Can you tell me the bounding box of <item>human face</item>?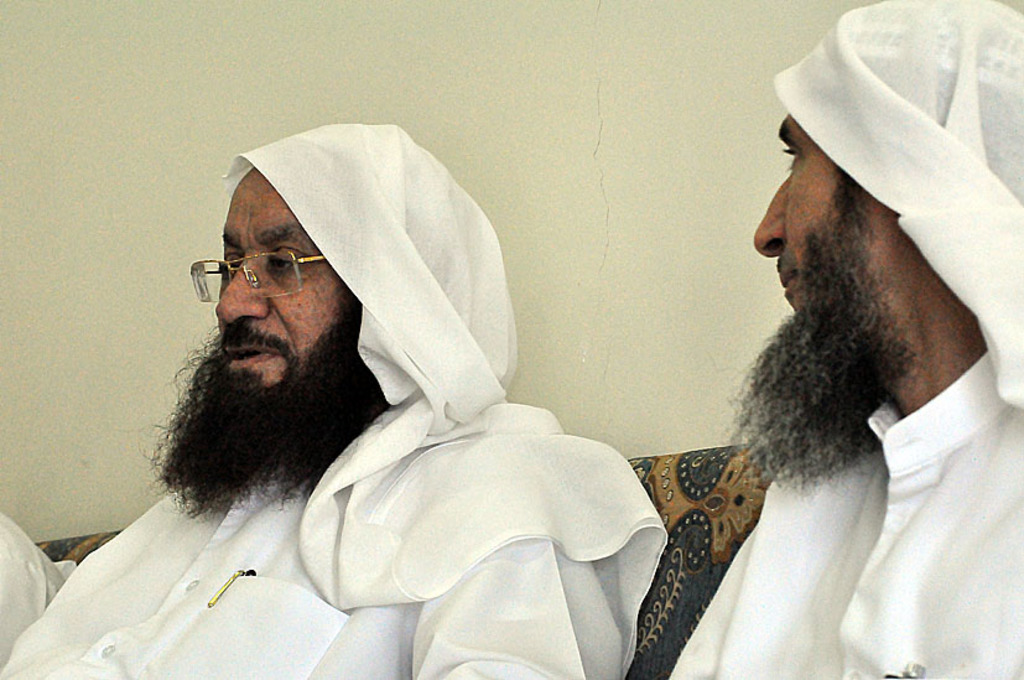
locate(199, 176, 359, 406).
